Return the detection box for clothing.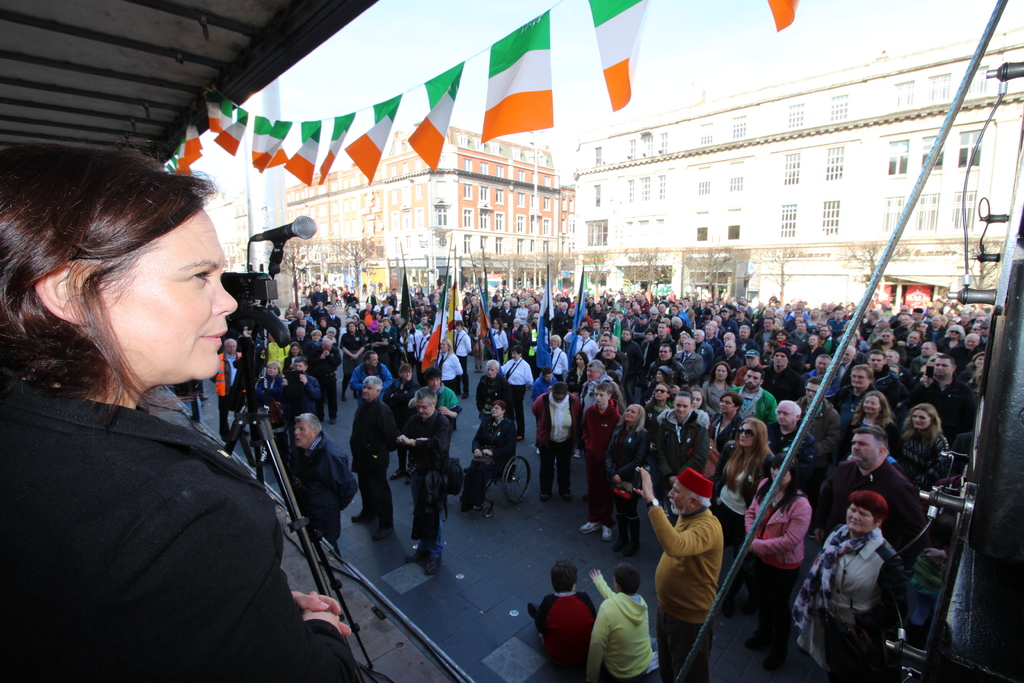
detection(902, 436, 957, 493).
